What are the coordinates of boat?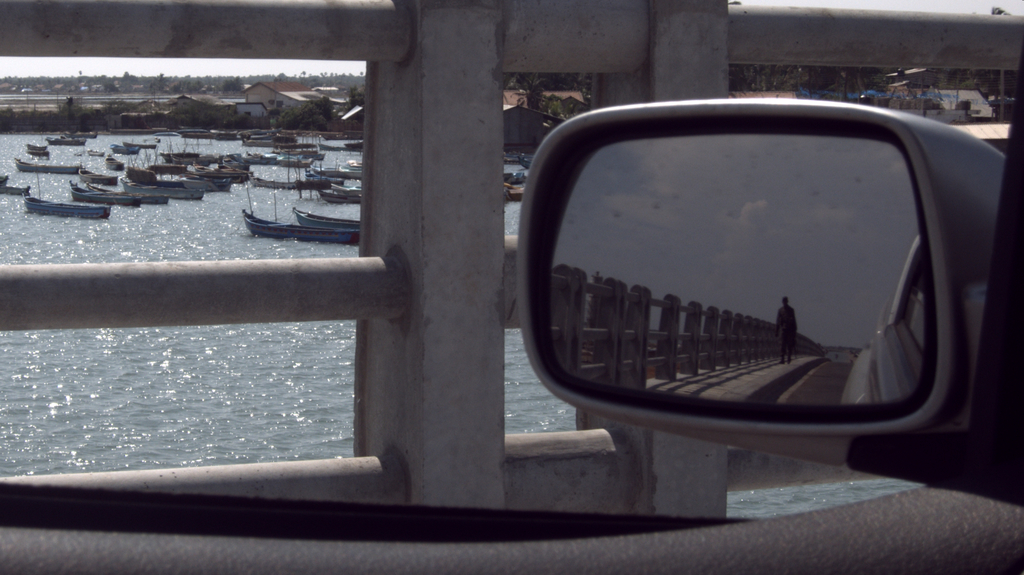
64:174:141:205.
